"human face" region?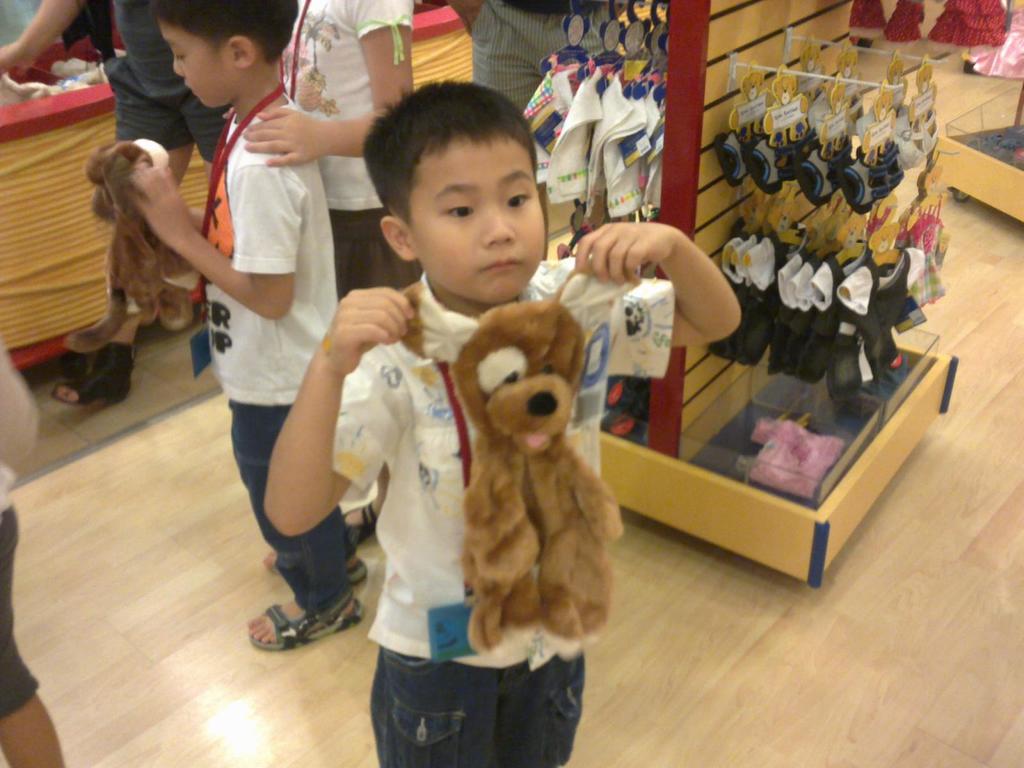
(x1=157, y1=19, x2=235, y2=111)
